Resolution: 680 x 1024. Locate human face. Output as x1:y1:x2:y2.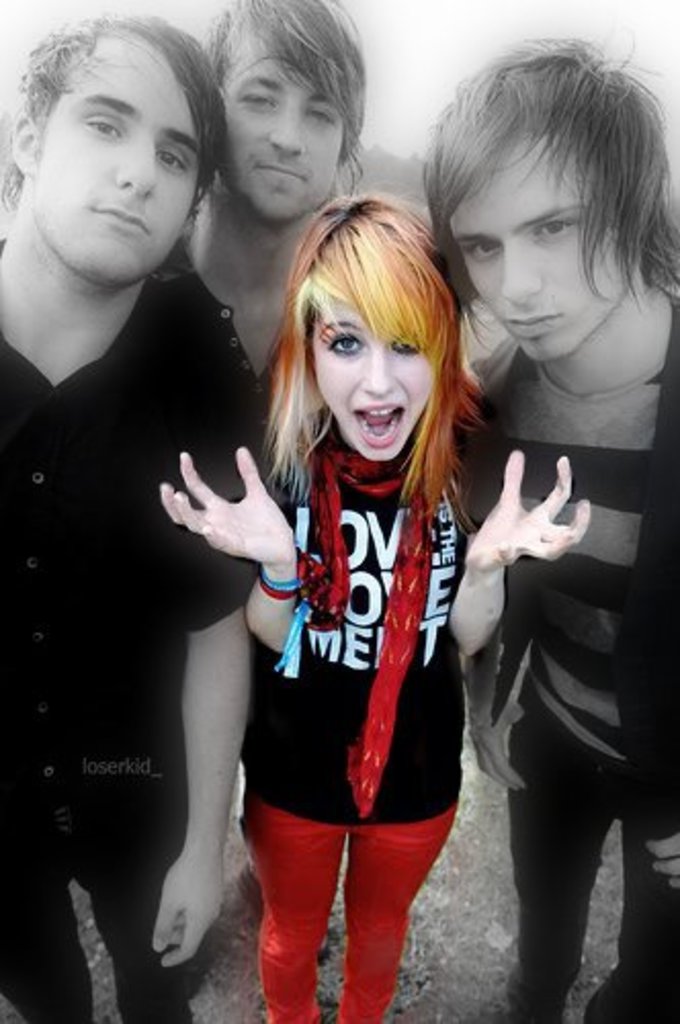
453:141:635:365.
